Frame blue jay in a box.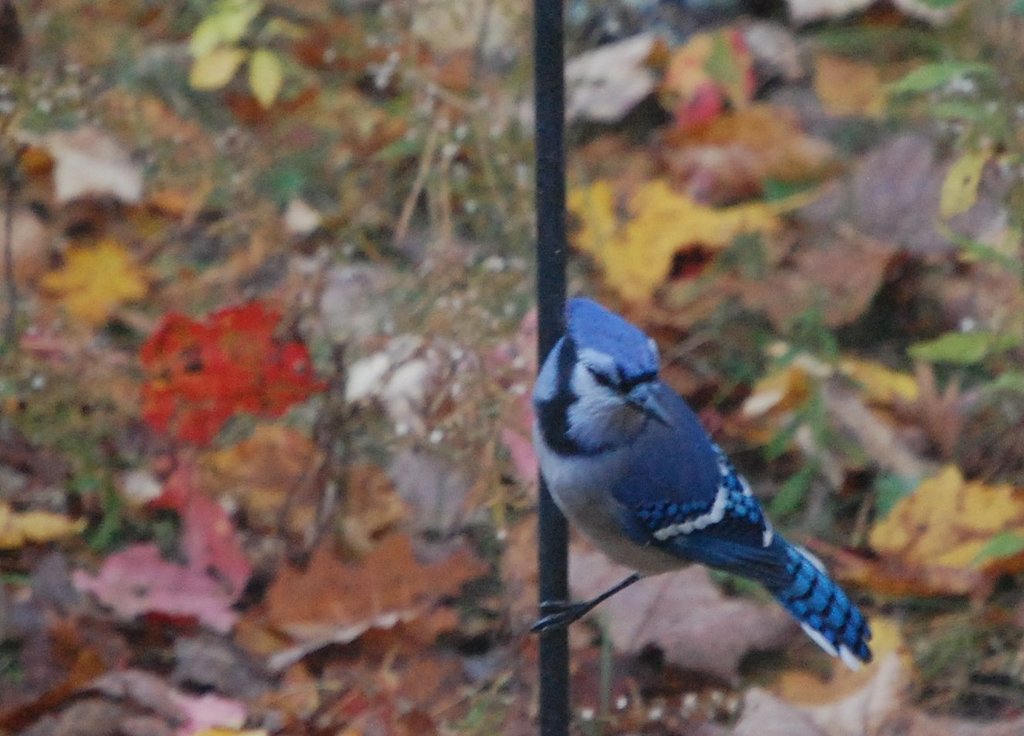
<bbox>525, 295, 874, 668</bbox>.
